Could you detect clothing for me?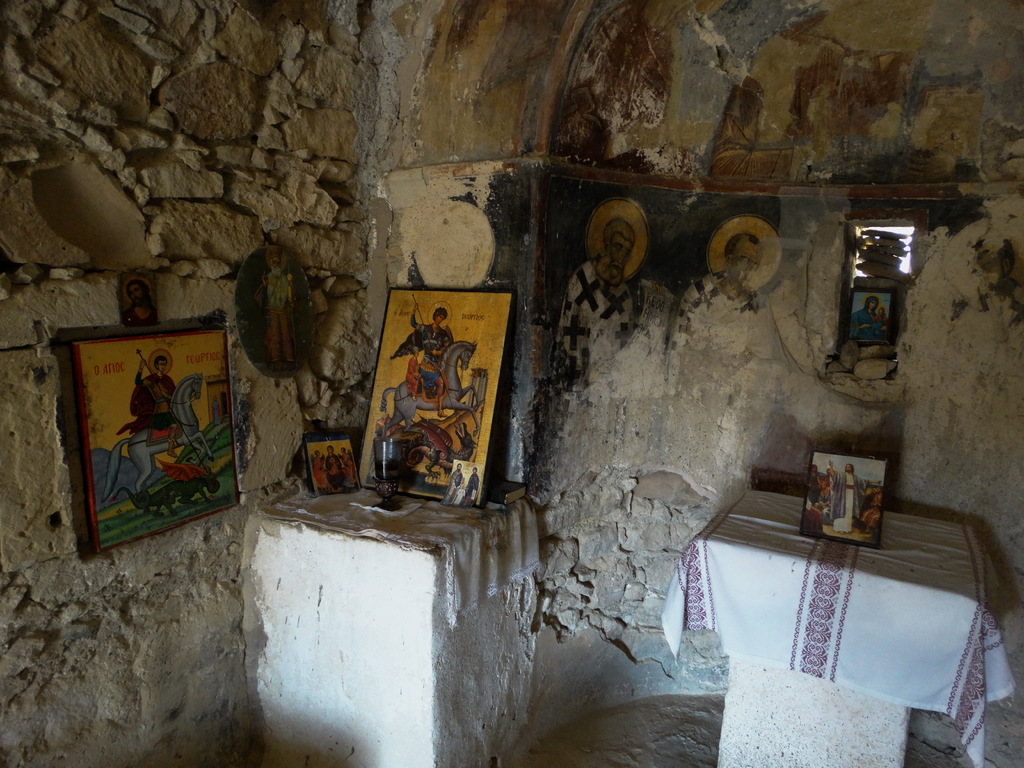
Detection result: (449, 474, 466, 497).
